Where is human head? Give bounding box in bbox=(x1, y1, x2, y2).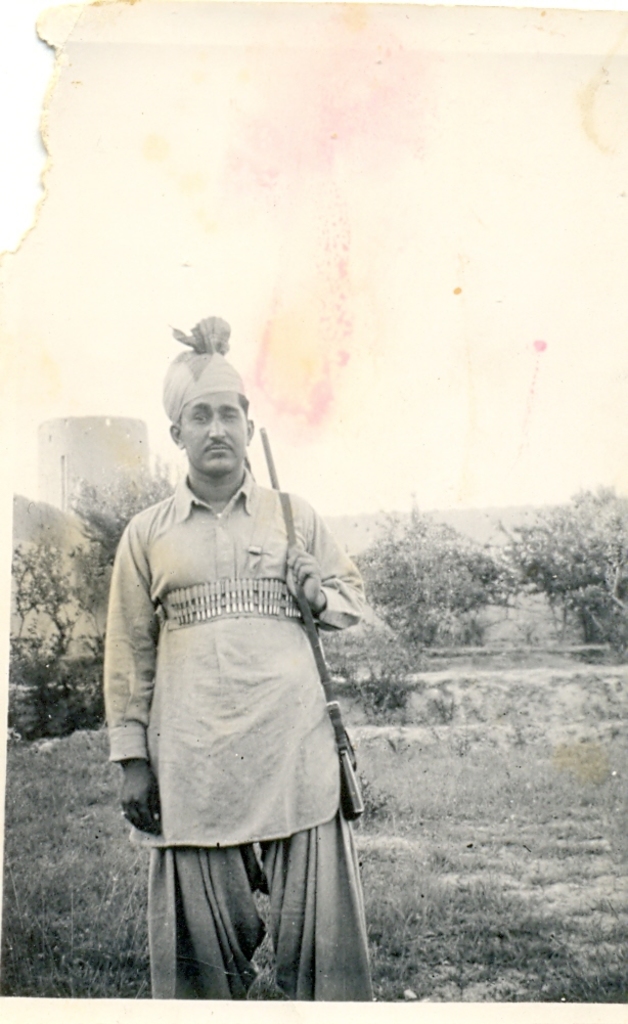
bbox=(161, 341, 257, 492).
